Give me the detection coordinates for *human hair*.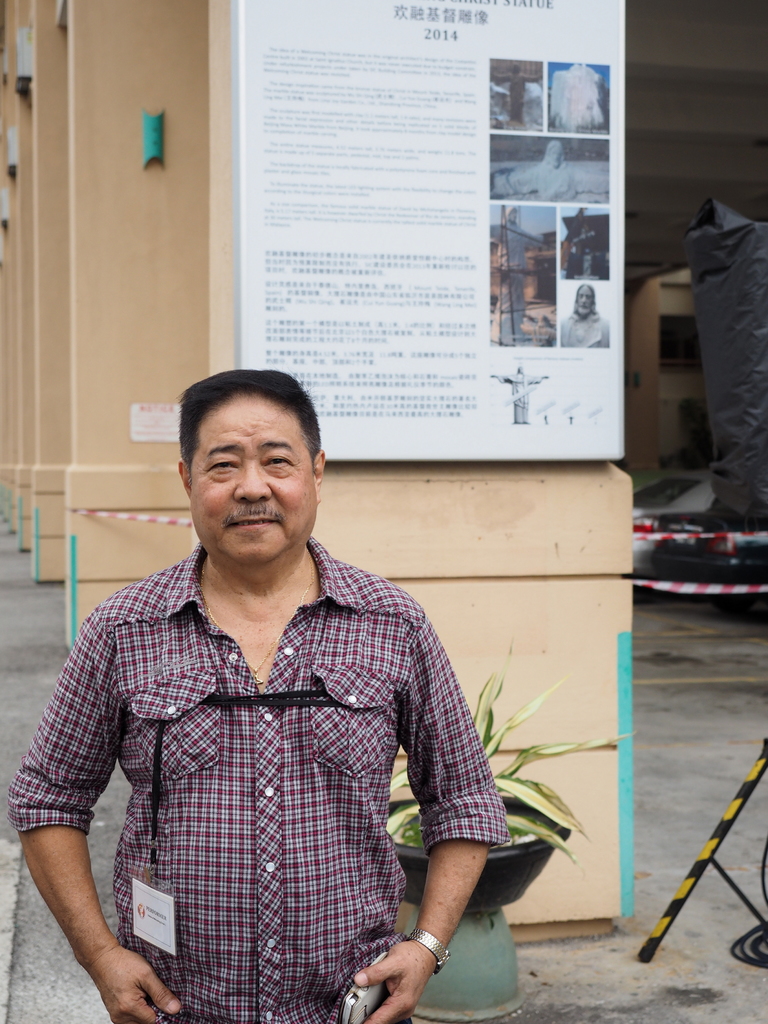
x1=178, y1=367, x2=317, y2=490.
